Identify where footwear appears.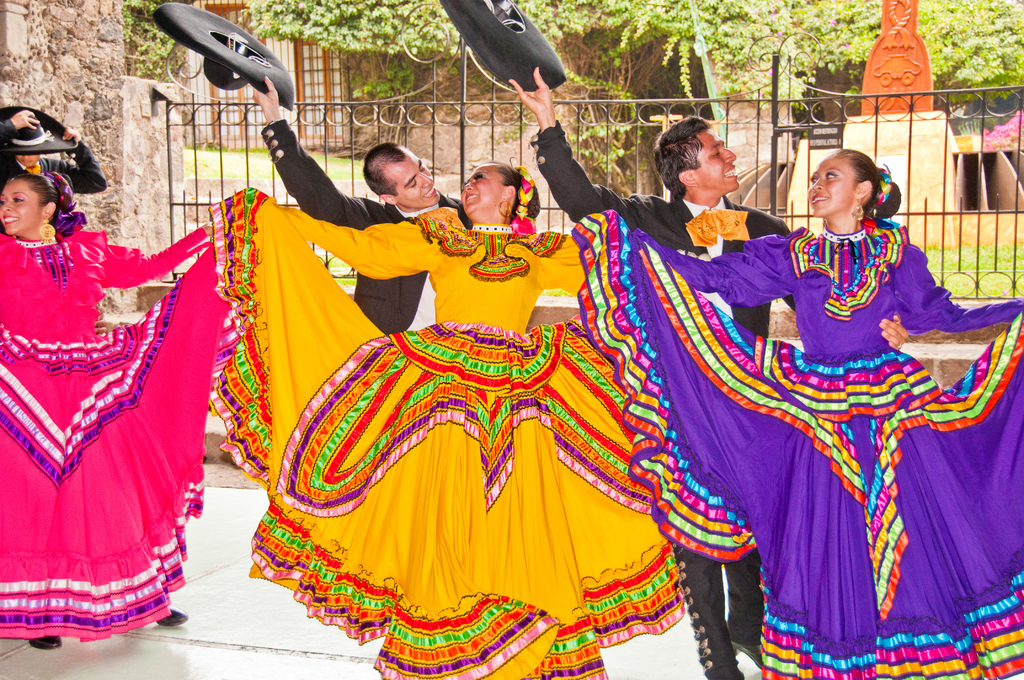
Appears at locate(155, 613, 187, 623).
